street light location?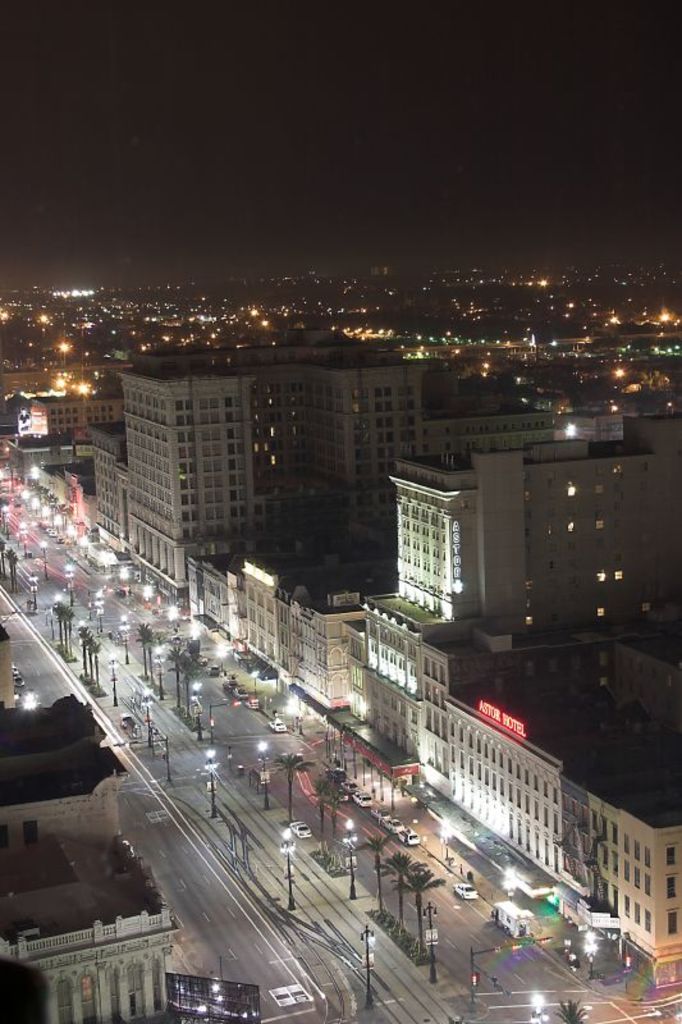
[left=142, top=689, right=155, bottom=748]
